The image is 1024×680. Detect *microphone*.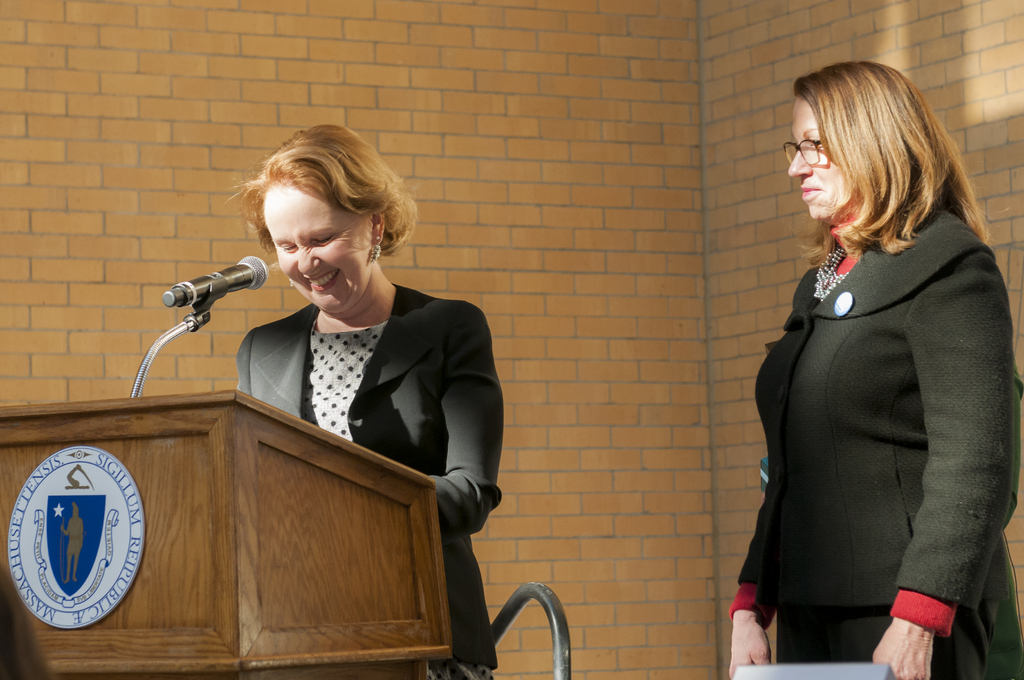
Detection: detection(156, 248, 268, 323).
